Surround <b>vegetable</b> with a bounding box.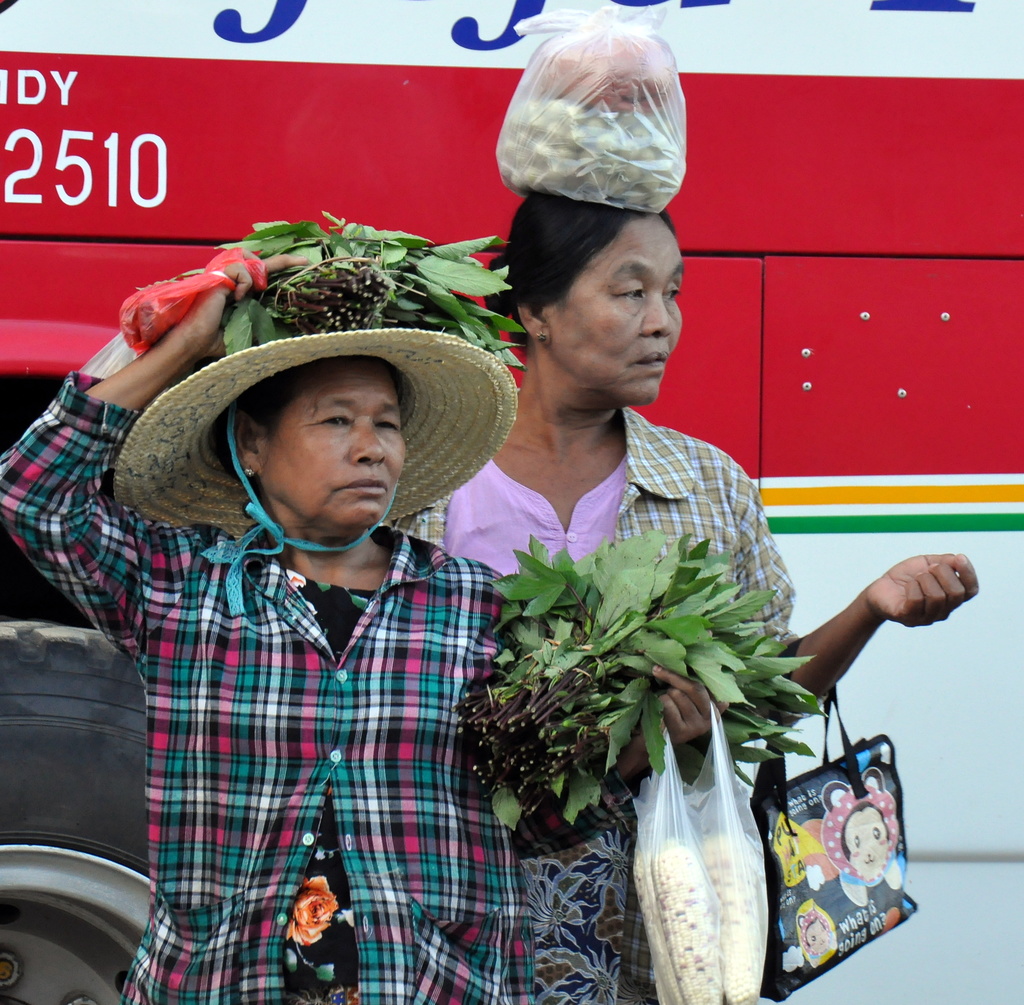
box=[698, 832, 769, 1001].
